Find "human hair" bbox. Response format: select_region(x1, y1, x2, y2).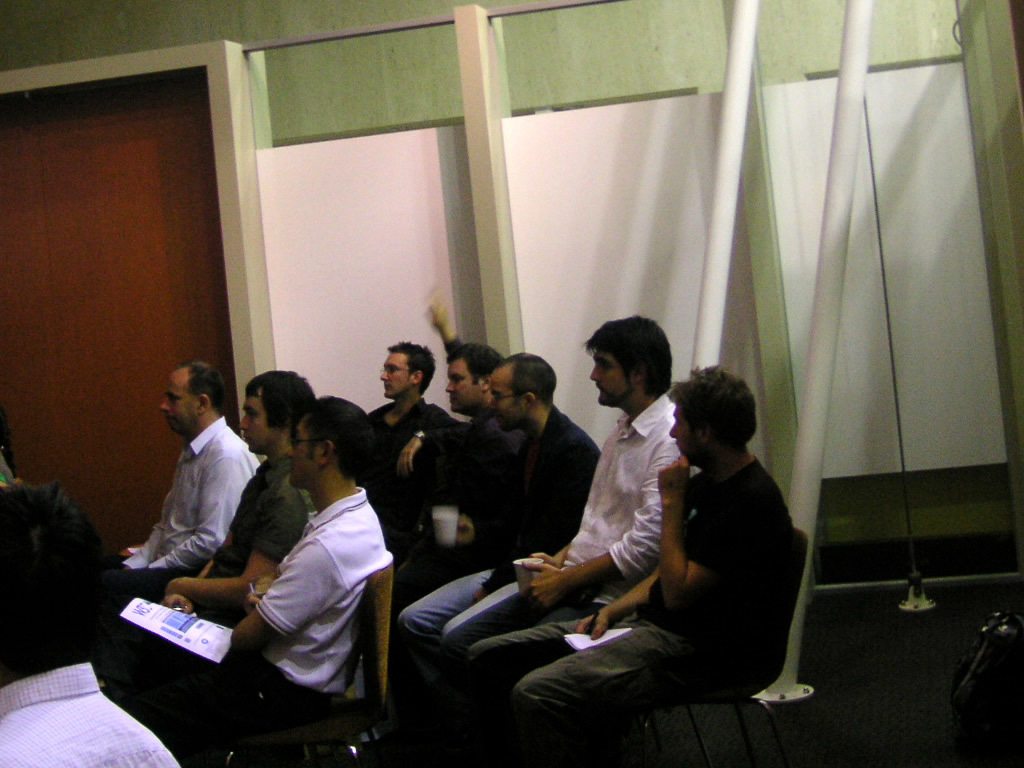
select_region(243, 367, 319, 424).
